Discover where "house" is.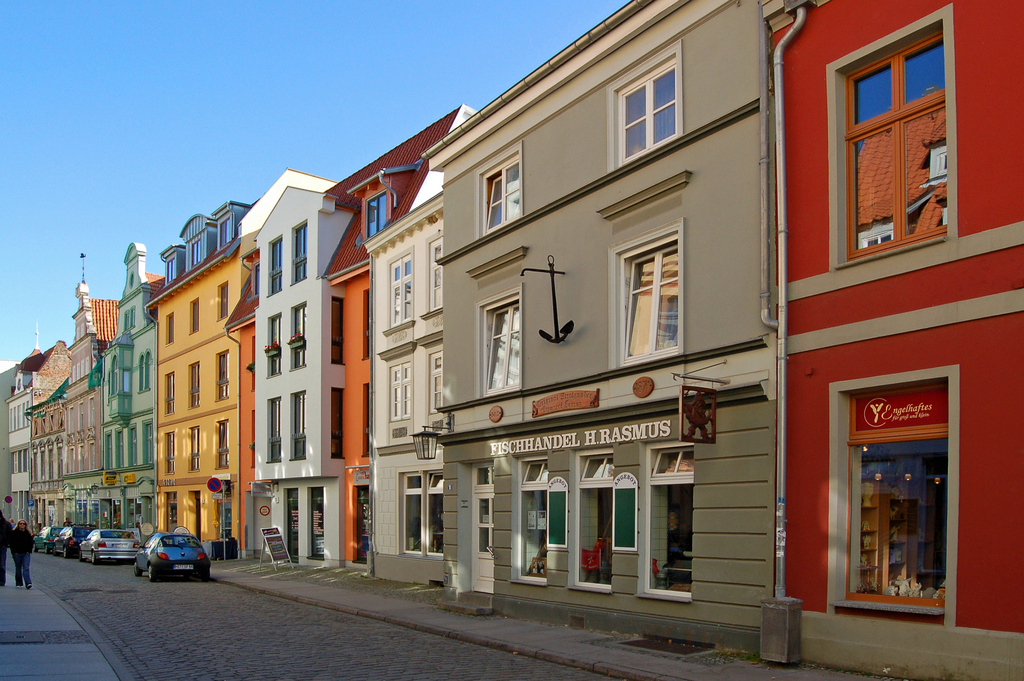
Discovered at (left=4, top=349, right=35, bottom=529).
